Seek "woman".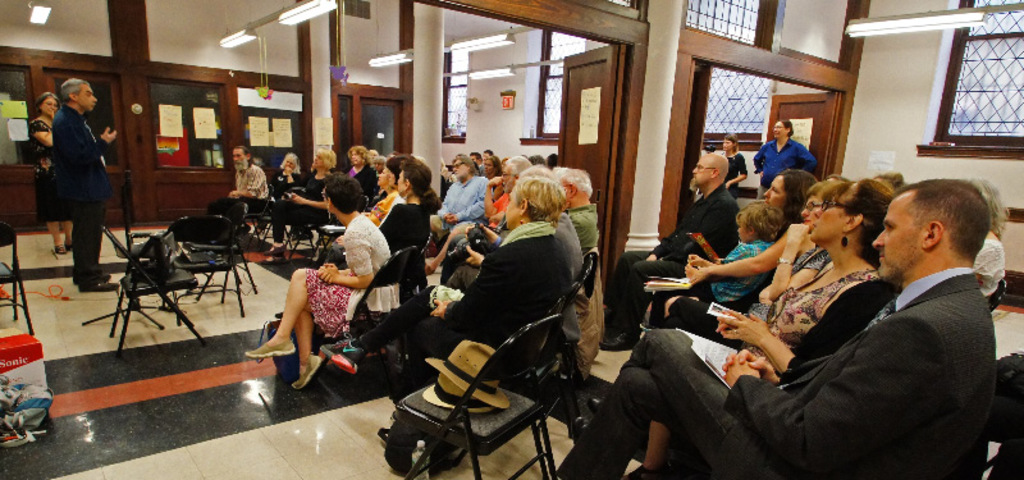
(694, 175, 860, 320).
